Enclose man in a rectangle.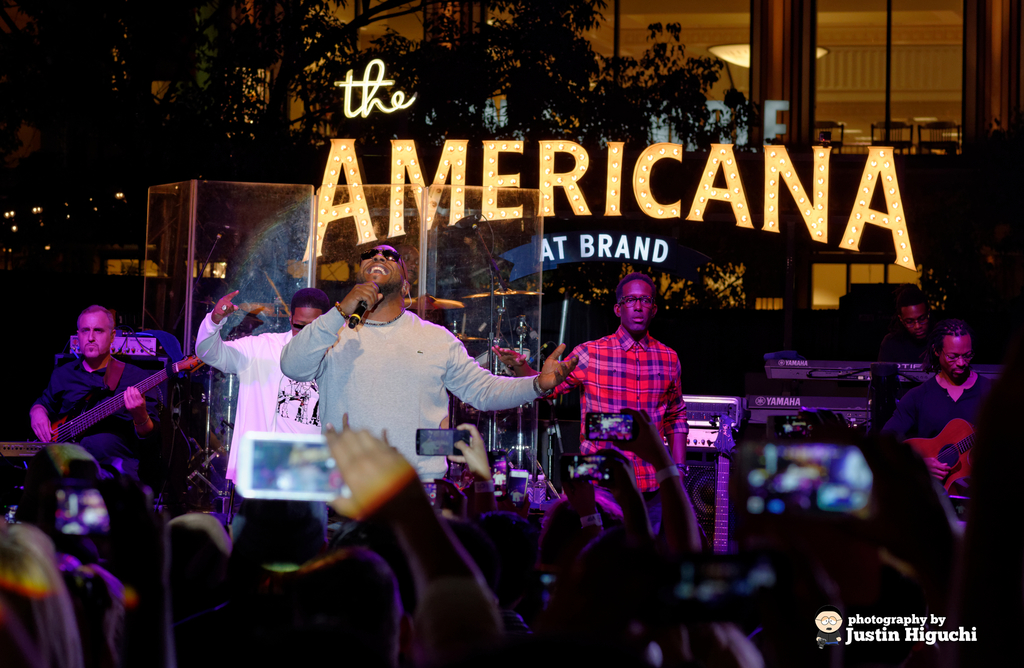
region(28, 307, 166, 483).
